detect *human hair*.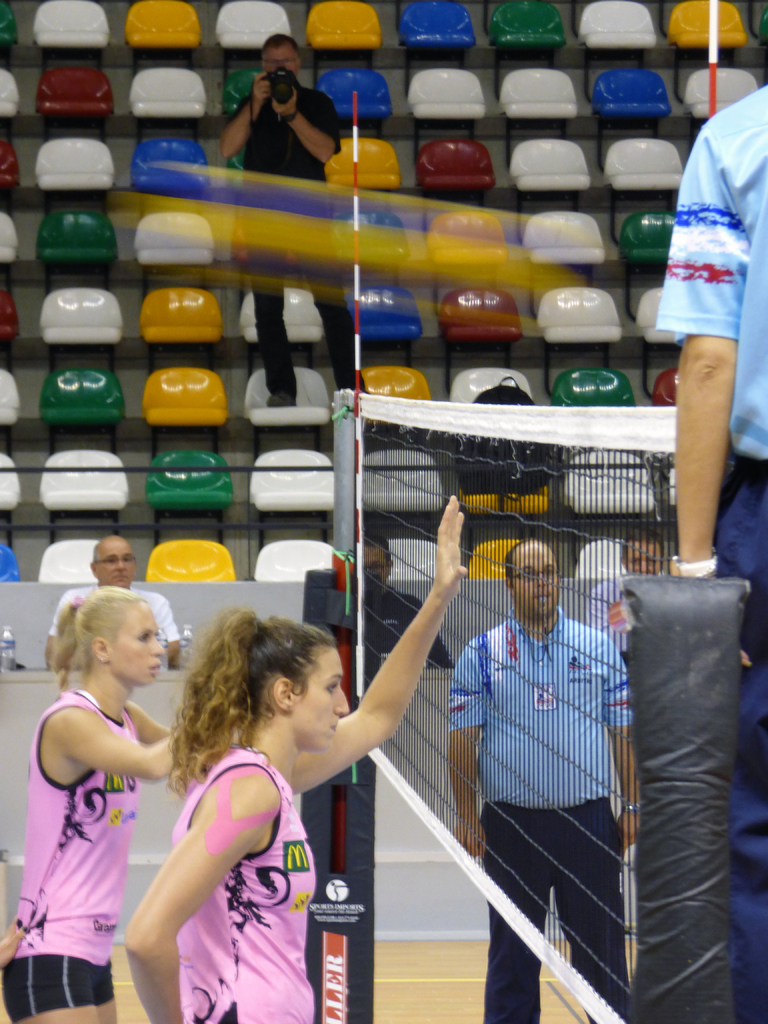
Detected at (262,32,300,63).
